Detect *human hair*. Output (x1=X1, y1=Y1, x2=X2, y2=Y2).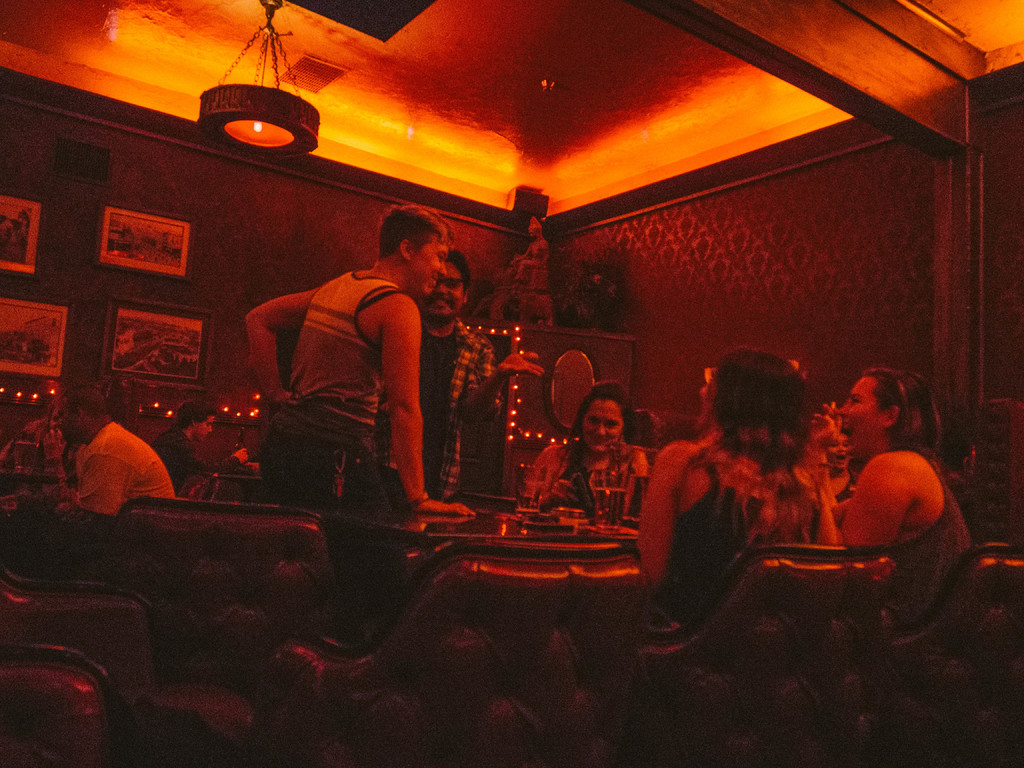
(x1=373, y1=195, x2=458, y2=266).
